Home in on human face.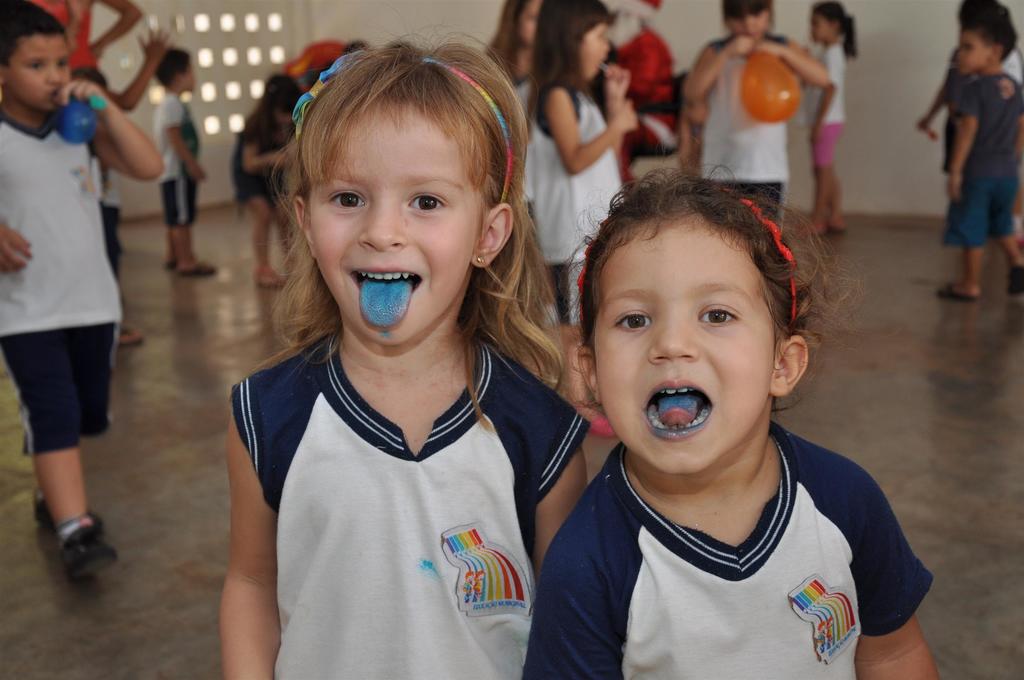
Homed in at bbox=[579, 20, 611, 86].
